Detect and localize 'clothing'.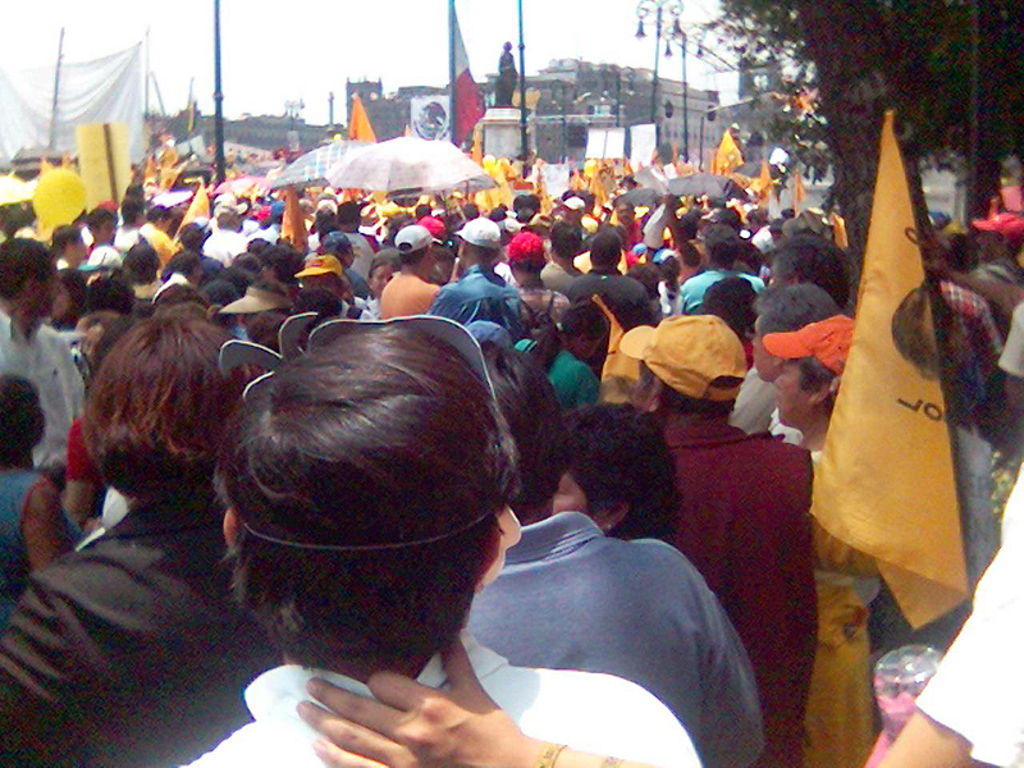
Localized at [left=809, top=456, right=881, bottom=767].
